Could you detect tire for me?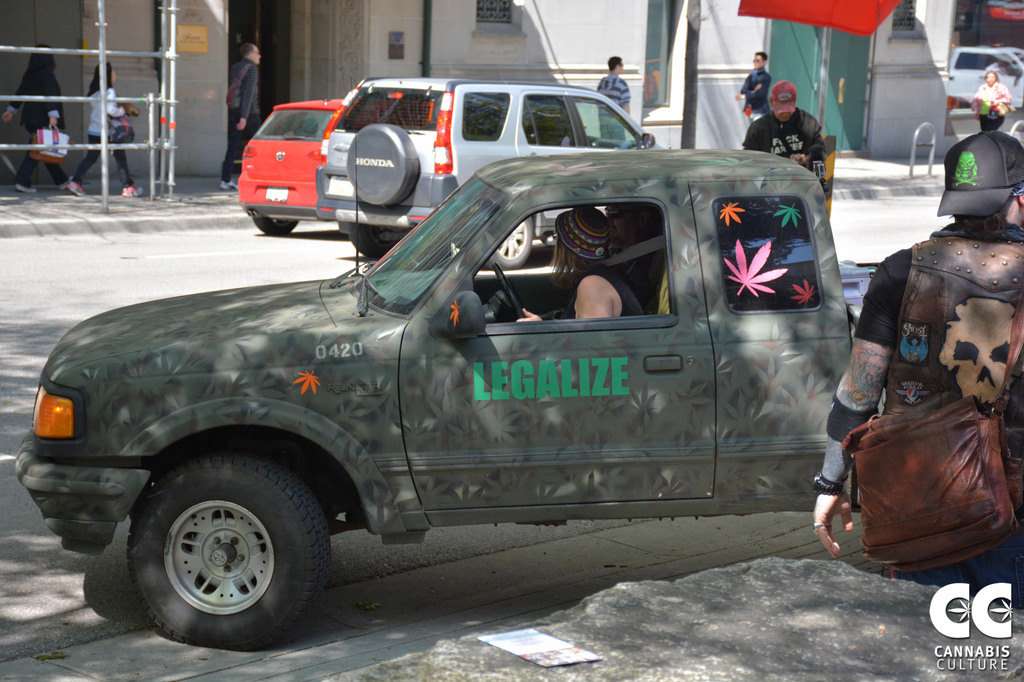
Detection result: (left=355, top=225, right=386, bottom=255).
